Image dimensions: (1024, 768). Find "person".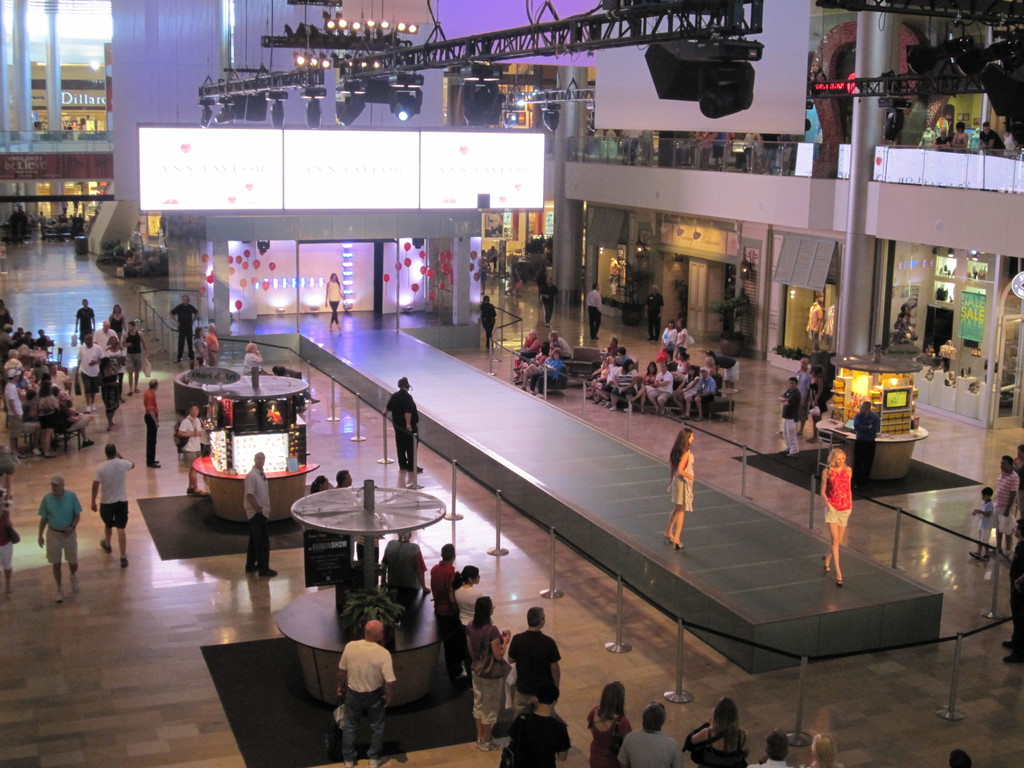
(x1=112, y1=241, x2=124, y2=259).
